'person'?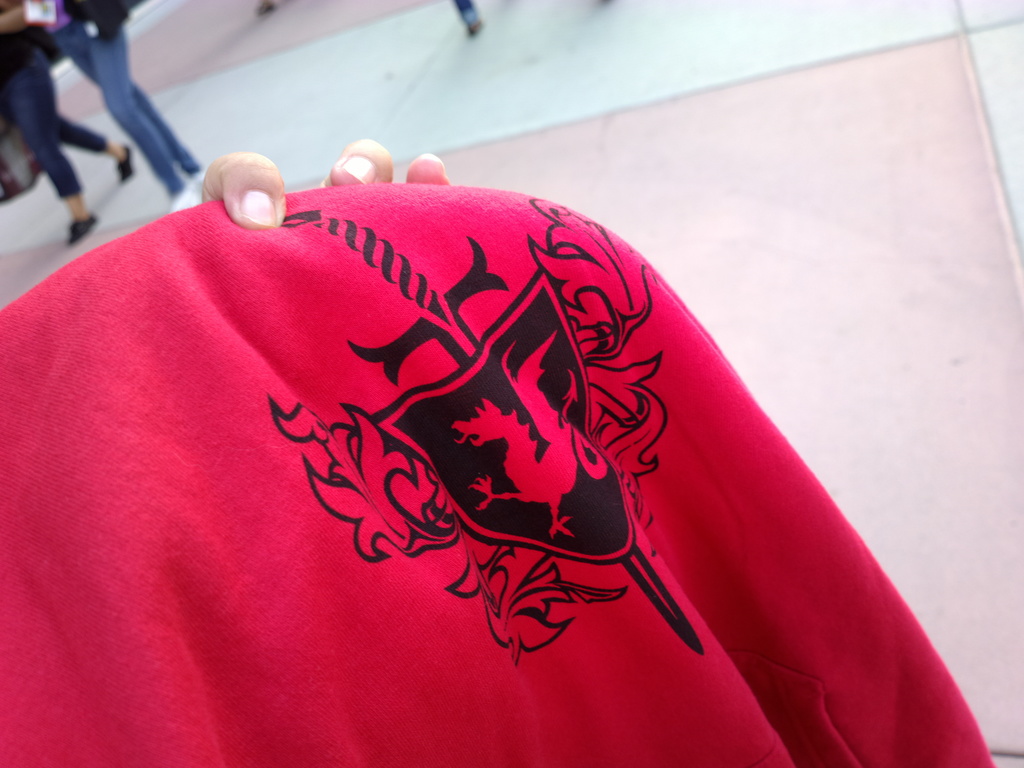
left=25, top=0, right=205, bottom=217
